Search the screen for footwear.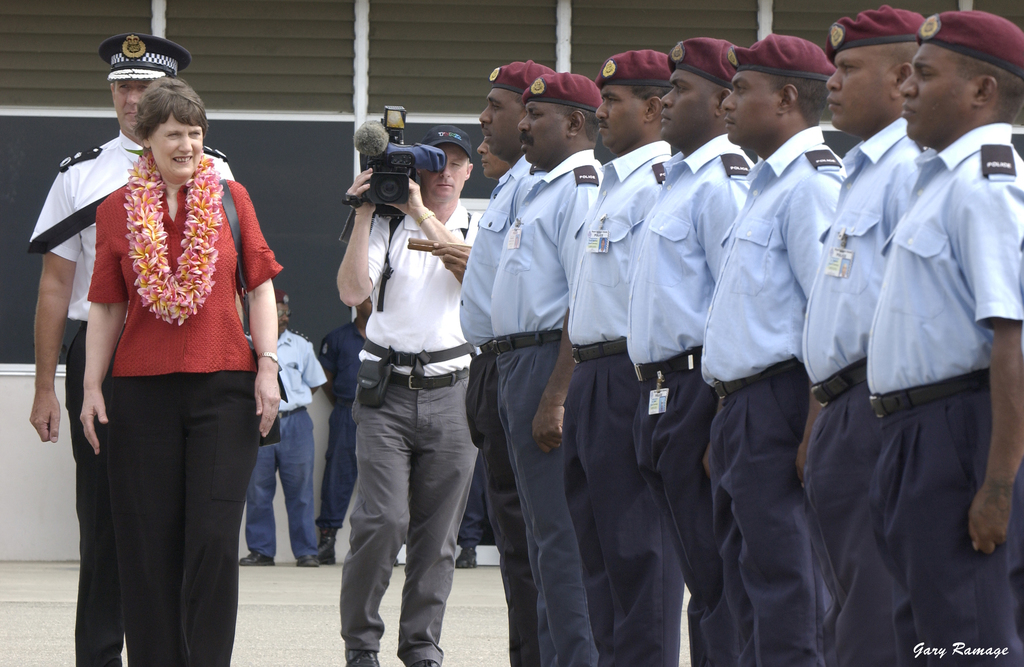
Found at bbox=[298, 556, 321, 567].
